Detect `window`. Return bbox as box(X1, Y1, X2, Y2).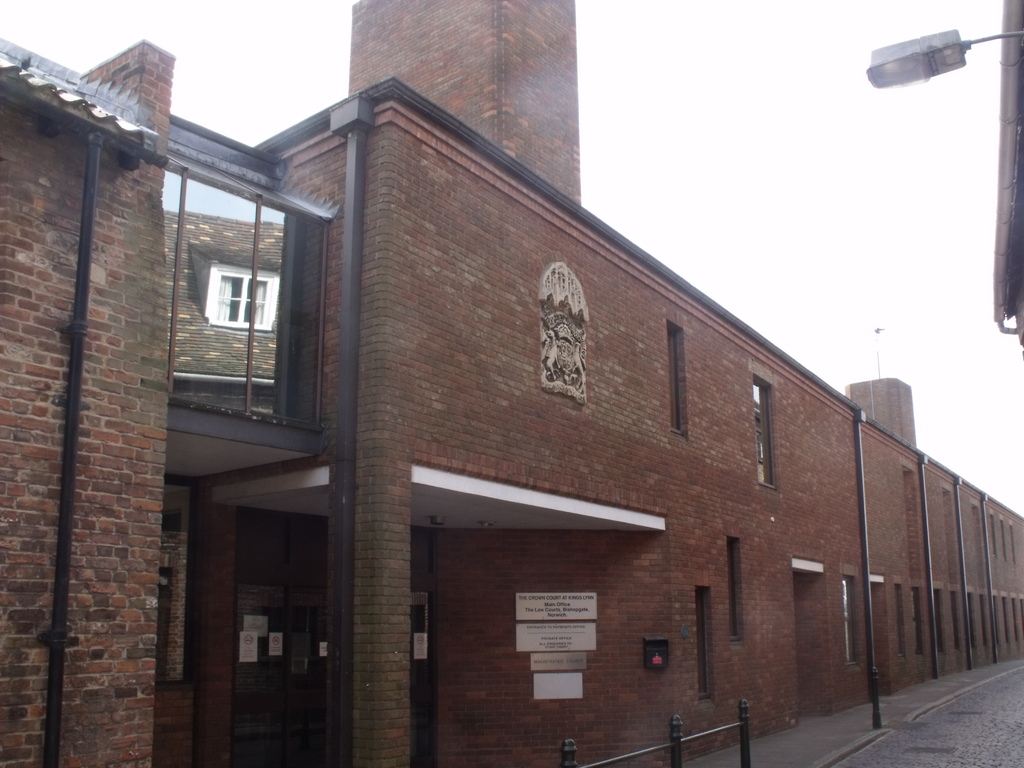
box(753, 376, 774, 488).
